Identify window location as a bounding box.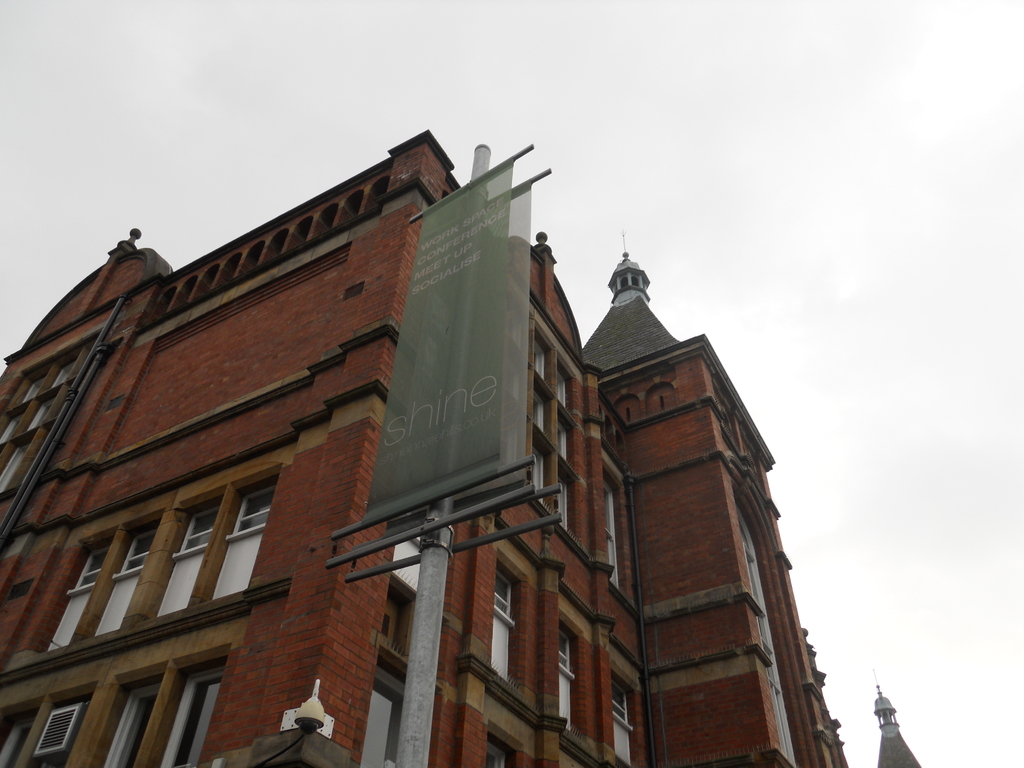
crop(558, 479, 574, 529).
